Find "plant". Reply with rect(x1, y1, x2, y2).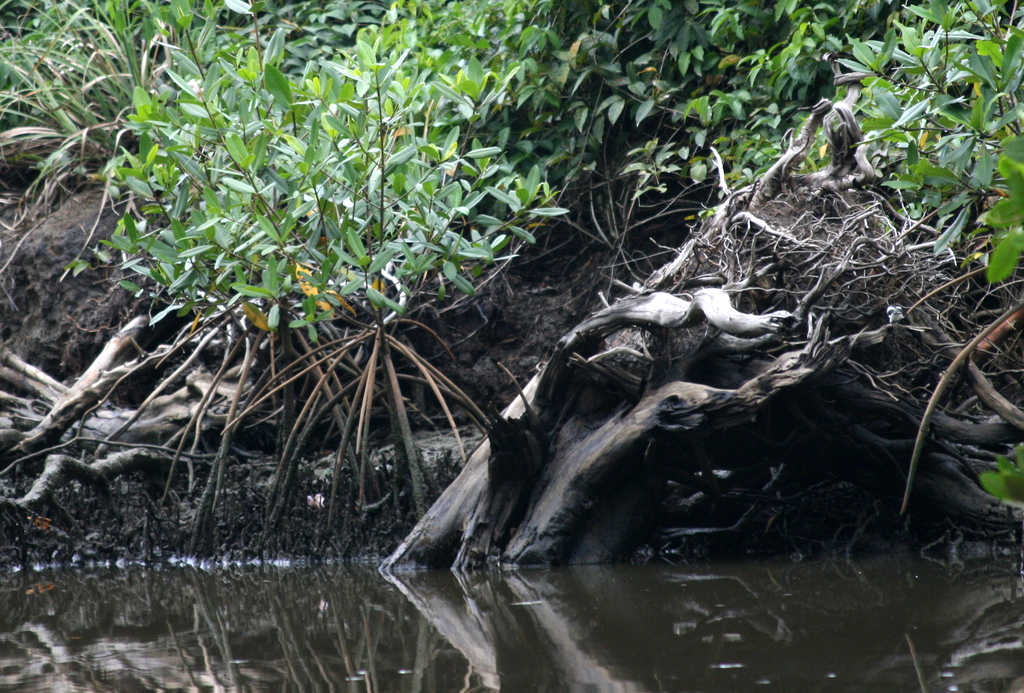
rect(63, 0, 500, 543).
